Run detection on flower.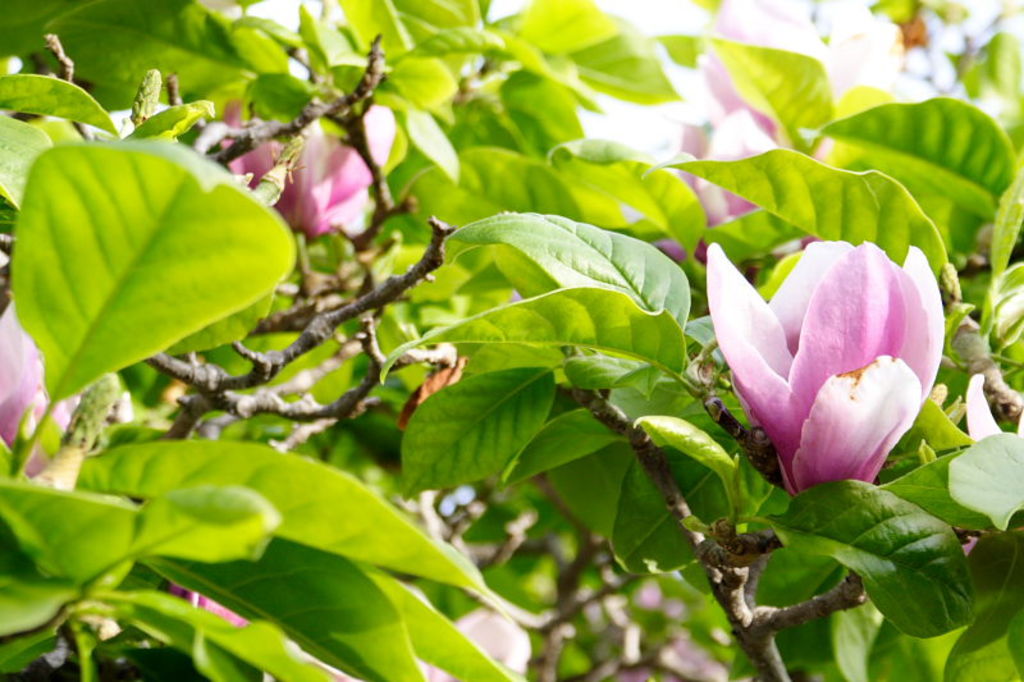
Result: (168, 586, 549, 681).
